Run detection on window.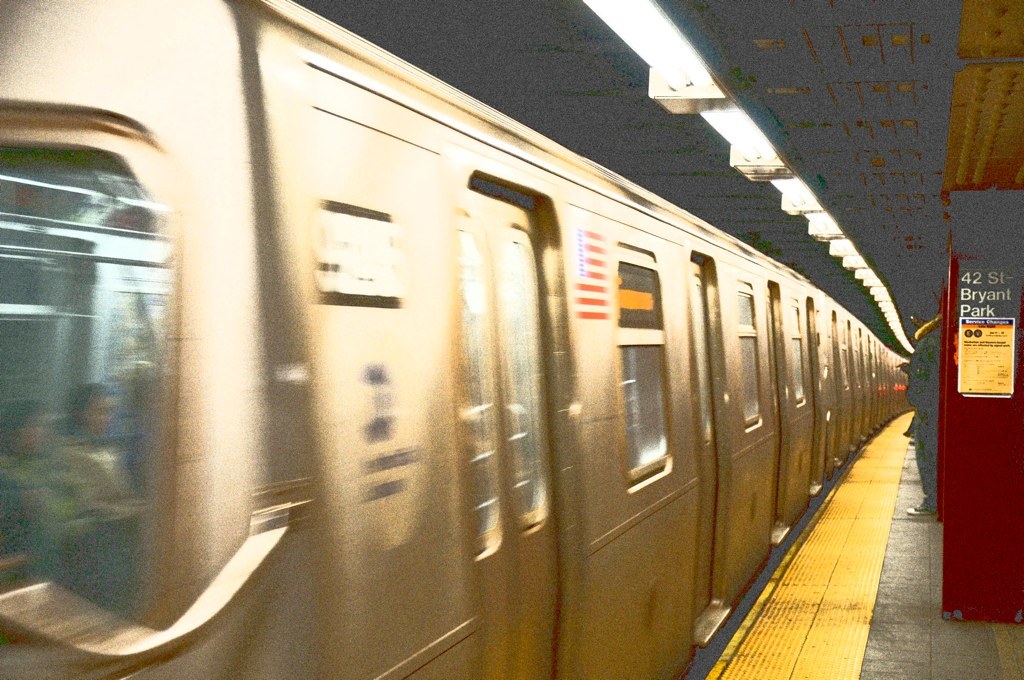
Result: box=[0, 89, 157, 659].
